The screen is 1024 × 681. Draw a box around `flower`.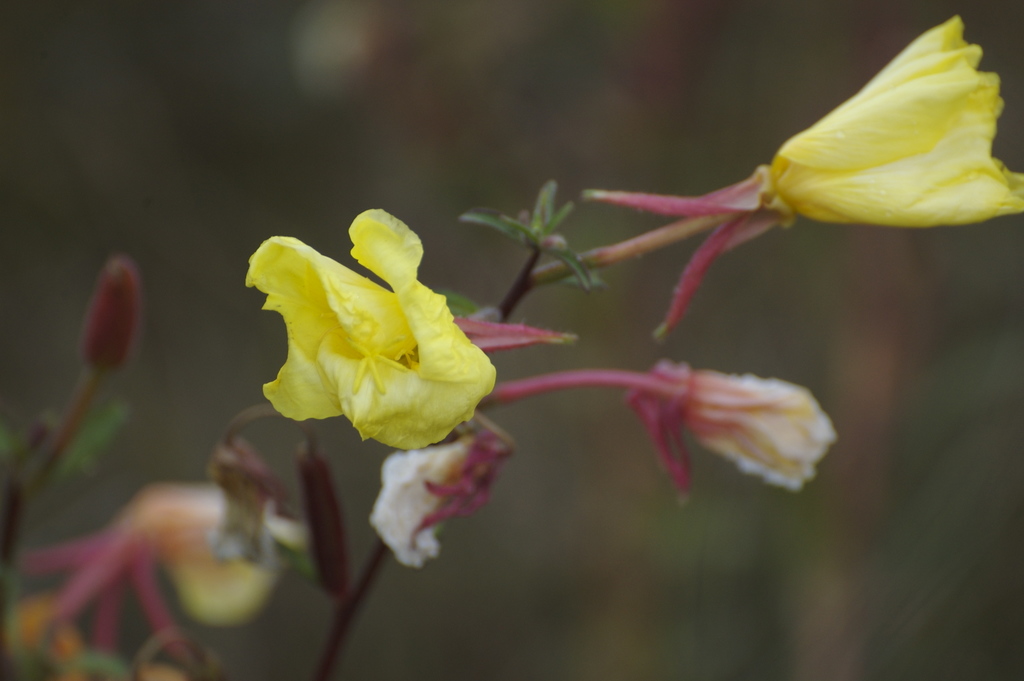
detection(366, 430, 482, 570).
